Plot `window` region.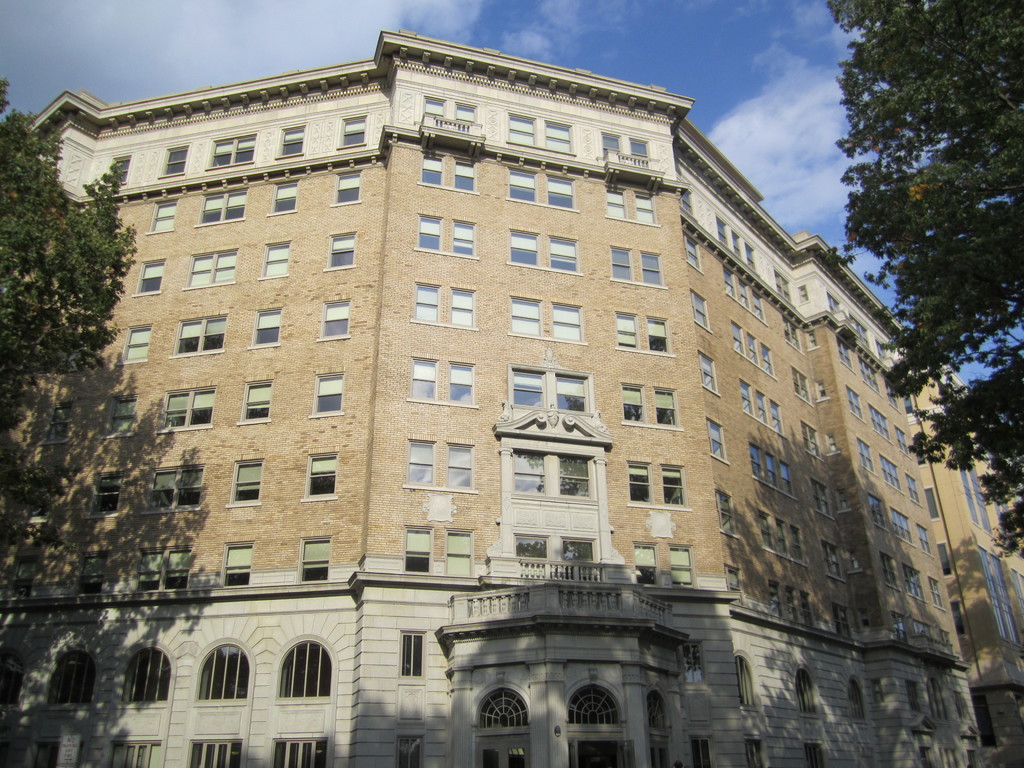
Plotted at [165, 390, 212, 424].
